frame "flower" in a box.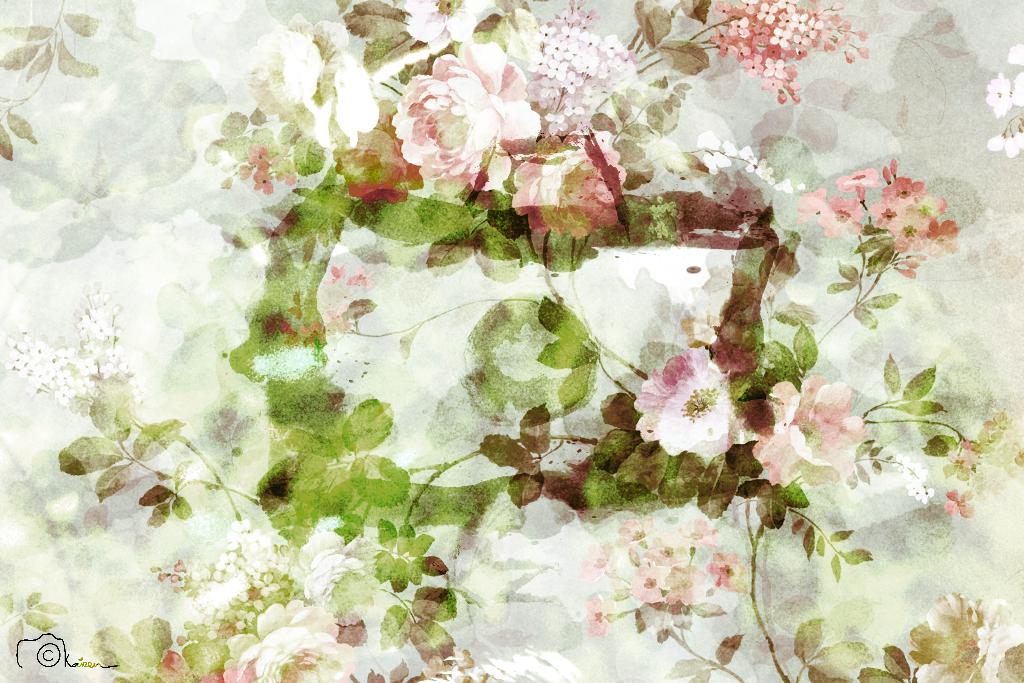
bbox=[216, 598, 369, 682].
